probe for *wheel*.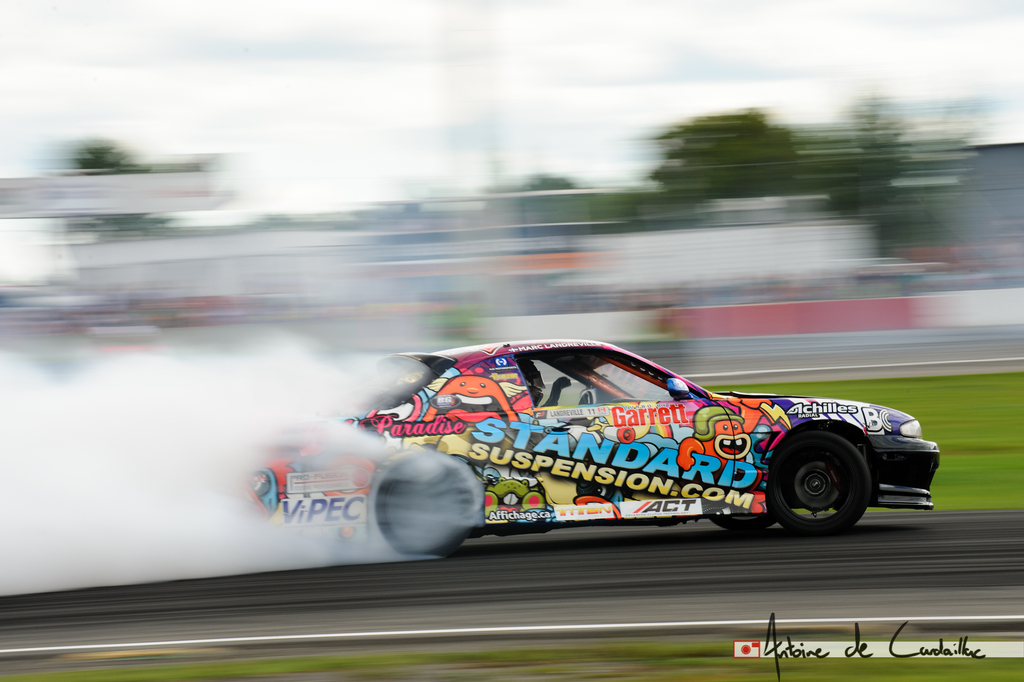
Probe result: pyautogui.locateOnScreen(369, 458, 468, 558).
